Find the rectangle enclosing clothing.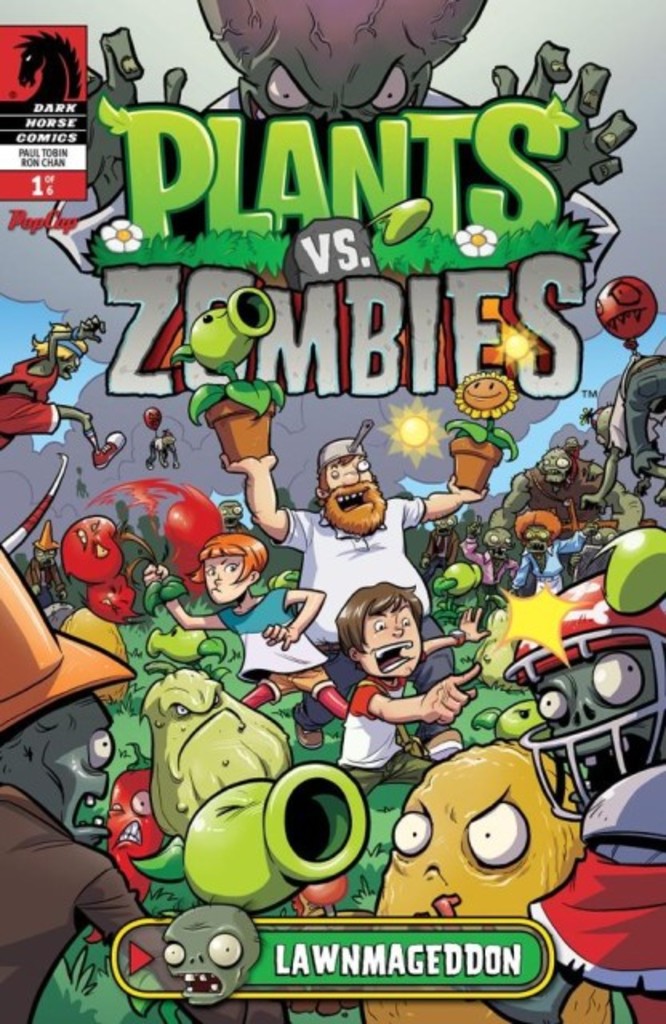
bbox=[247, 622, 323, 674].
